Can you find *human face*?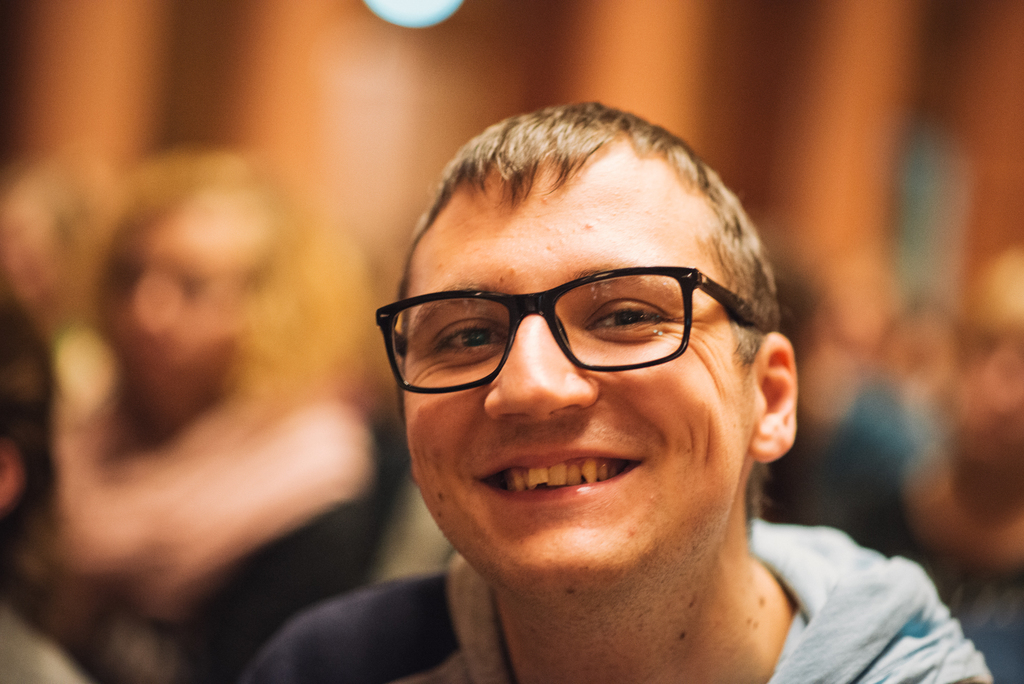
Yes, bounding box: {"x1": 402, "y1": 197, "x2": 773, "y2": 589}.
